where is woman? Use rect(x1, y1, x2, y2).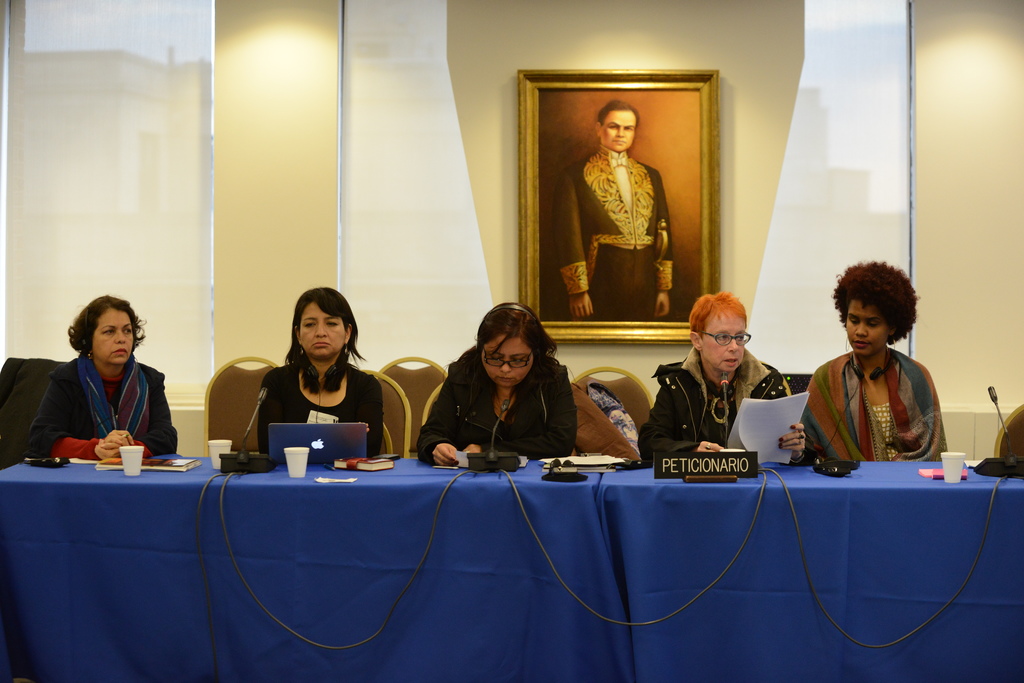
rect(806, 257, 952, 470).
